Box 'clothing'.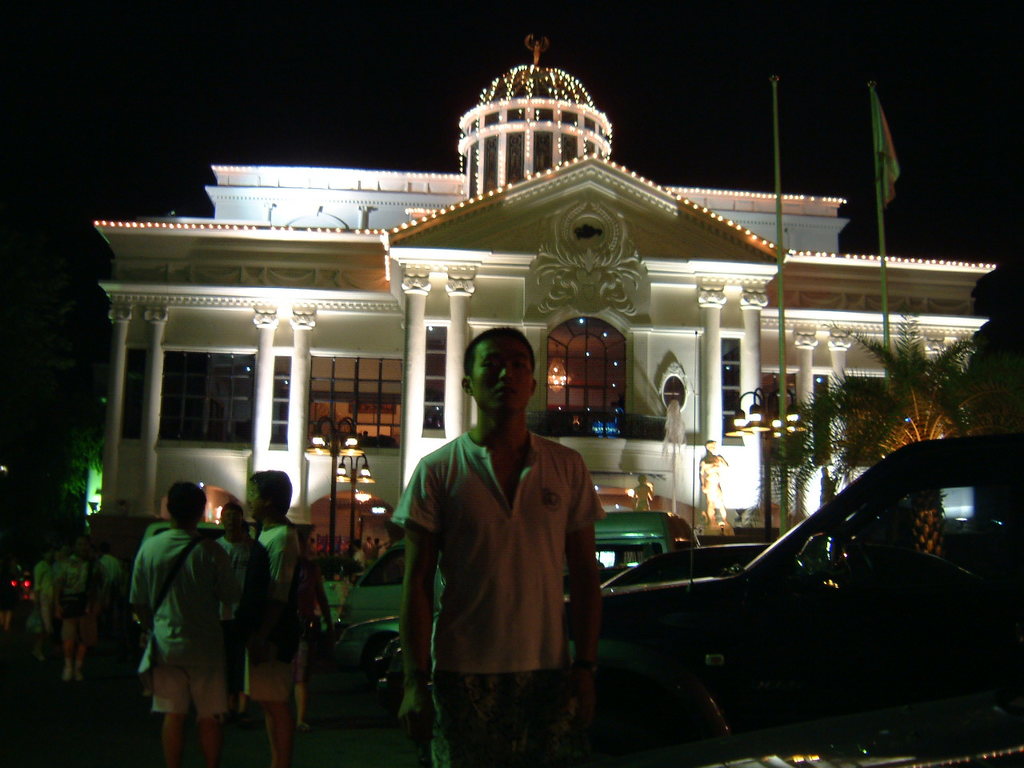
98/554/125/607.
